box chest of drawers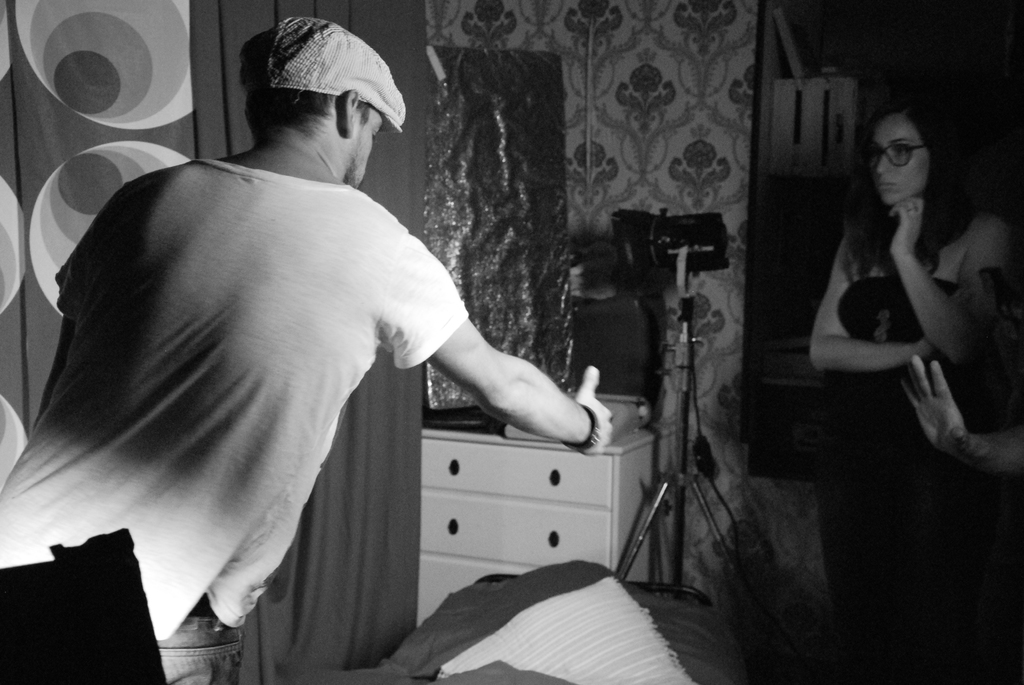
415/423/657/628
